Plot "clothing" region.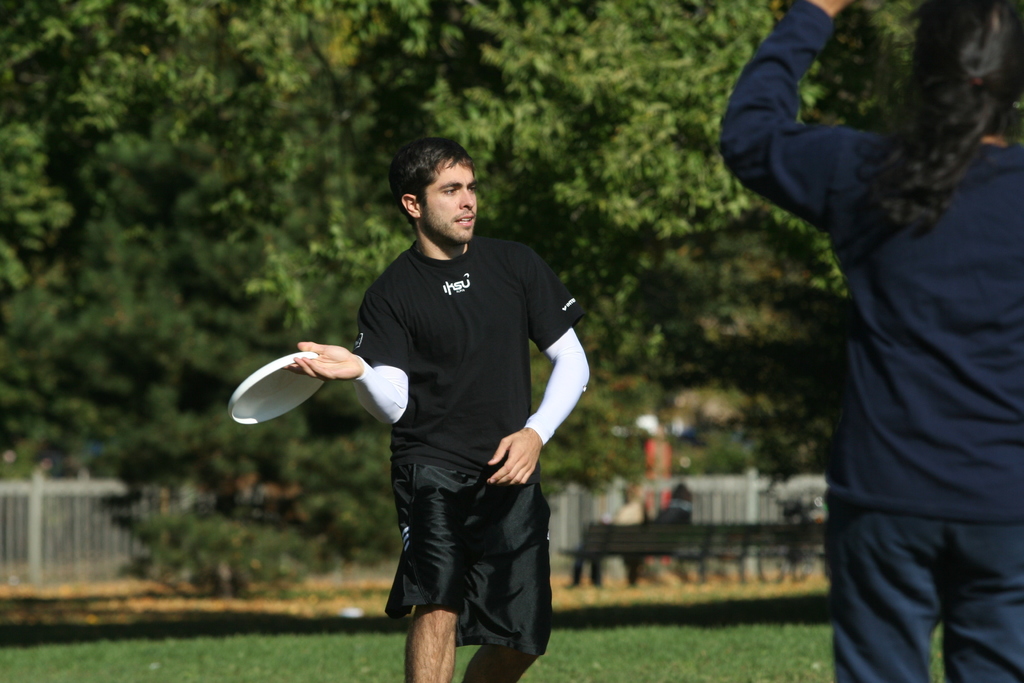
Plotted at pyautogui.locateOnScreen(712, 0, 1023, 682).
